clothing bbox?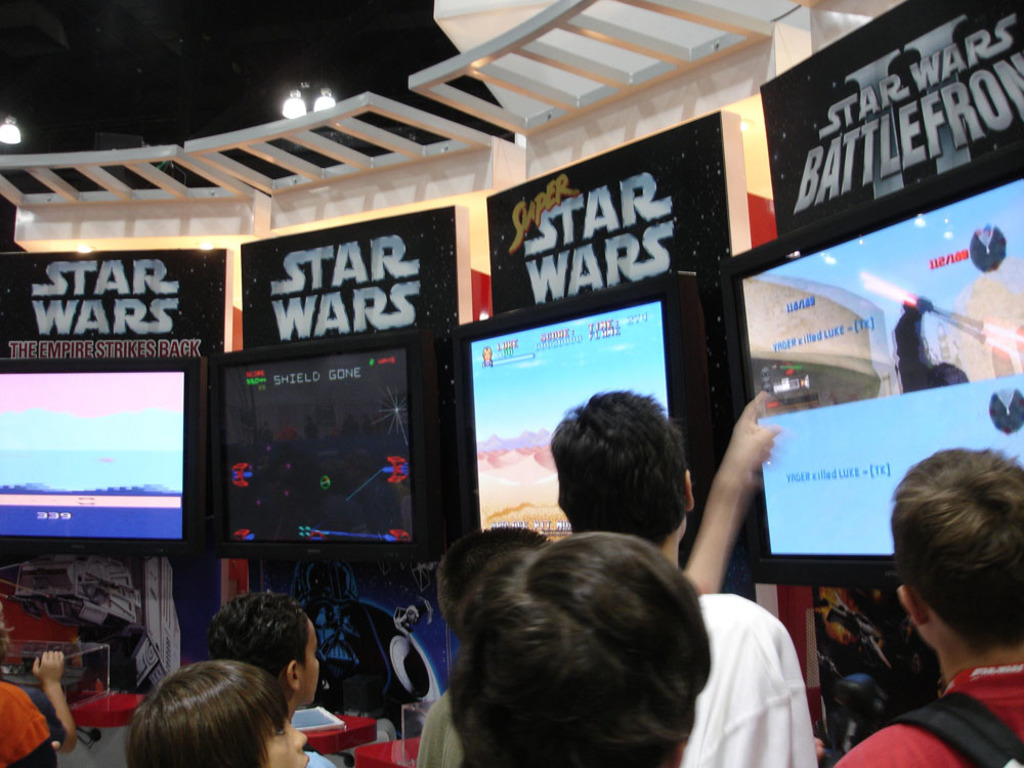
detection(833, 658, 1023, 767)
